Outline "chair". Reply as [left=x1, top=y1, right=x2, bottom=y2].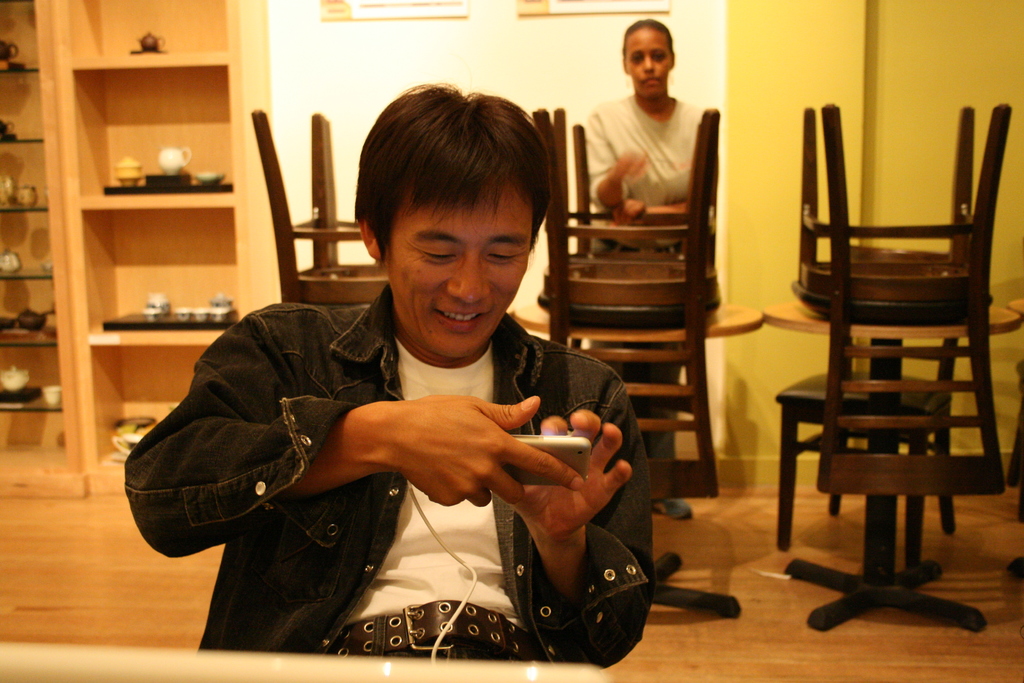
[left=248, top=106, right=388, bottom=307].
